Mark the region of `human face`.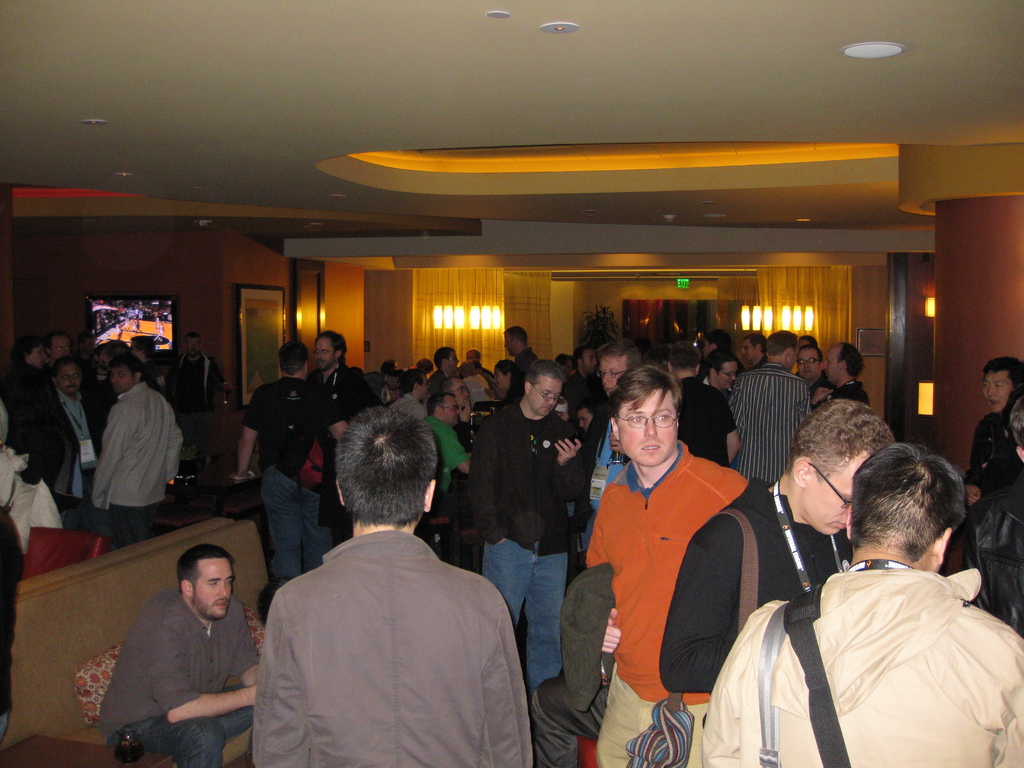
Region: 191:559:236:620.
